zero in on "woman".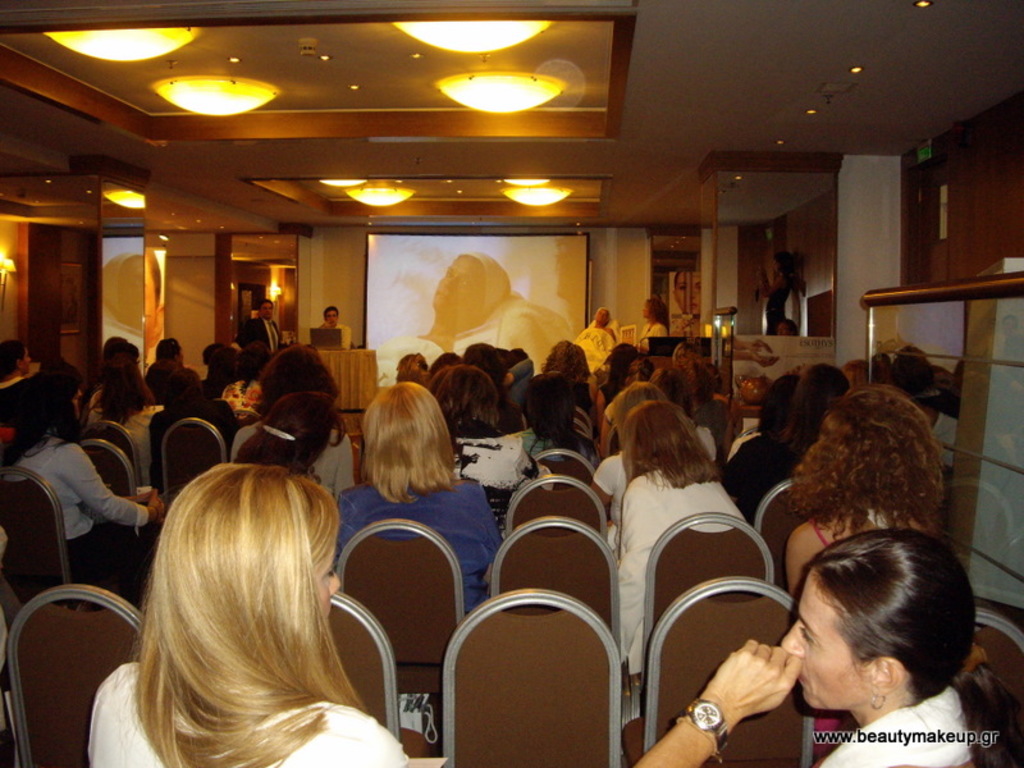
Zeroed in: <box>220,342,271,421</box>.
